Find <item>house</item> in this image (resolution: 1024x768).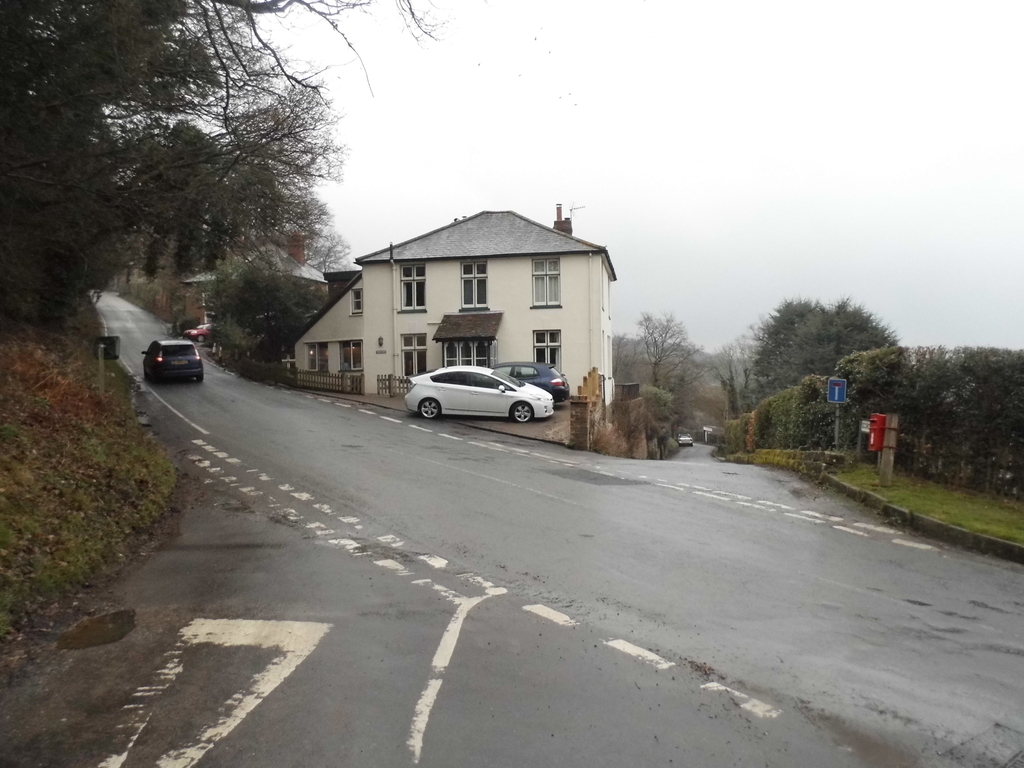
(283,203,620,408).
